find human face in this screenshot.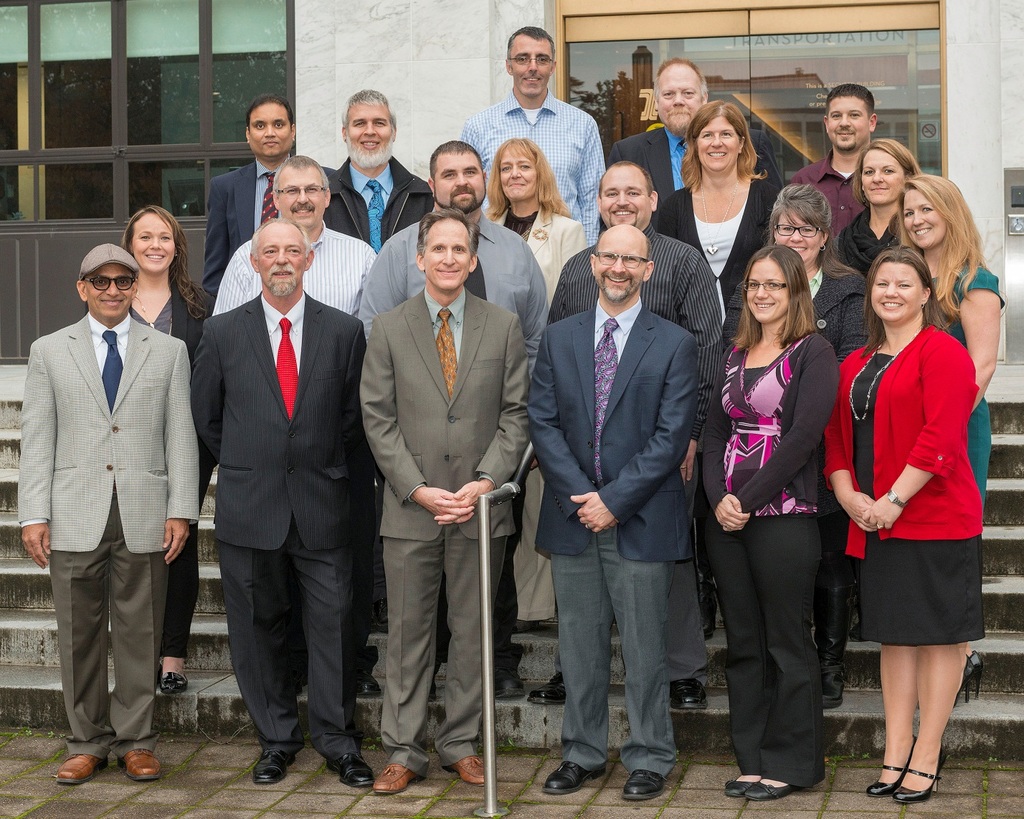
The bounding box for human face is bbox=[828, 96, 872, 149].
